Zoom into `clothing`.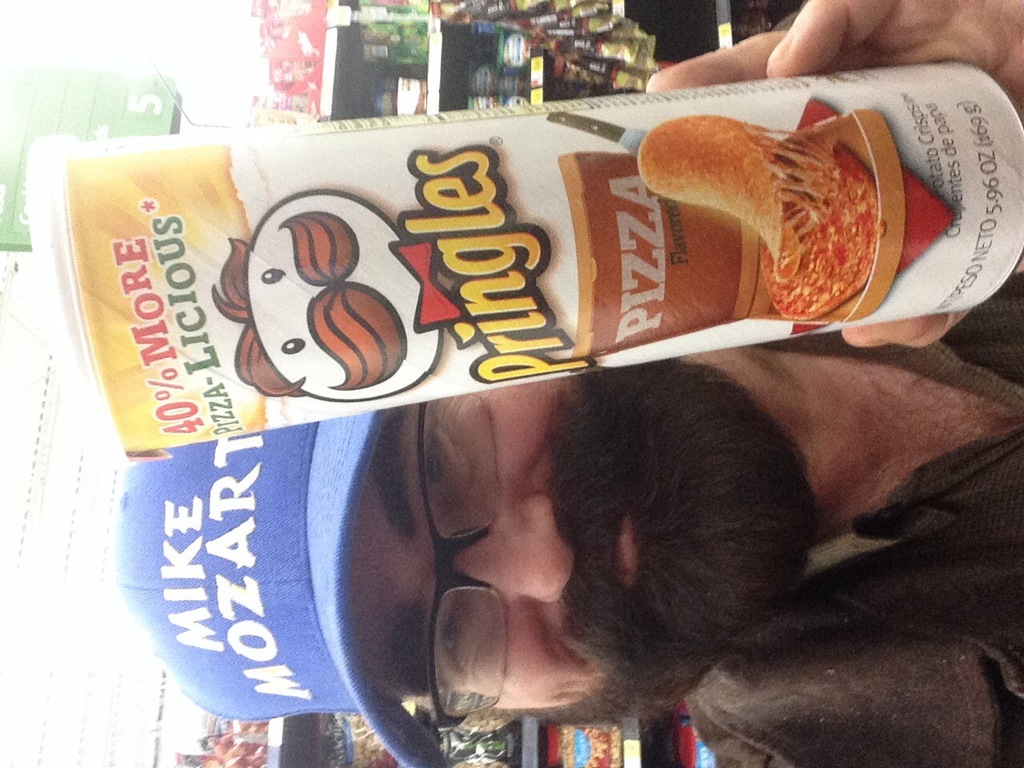
Zoom target: <box>681,270,1023,767</box>.
